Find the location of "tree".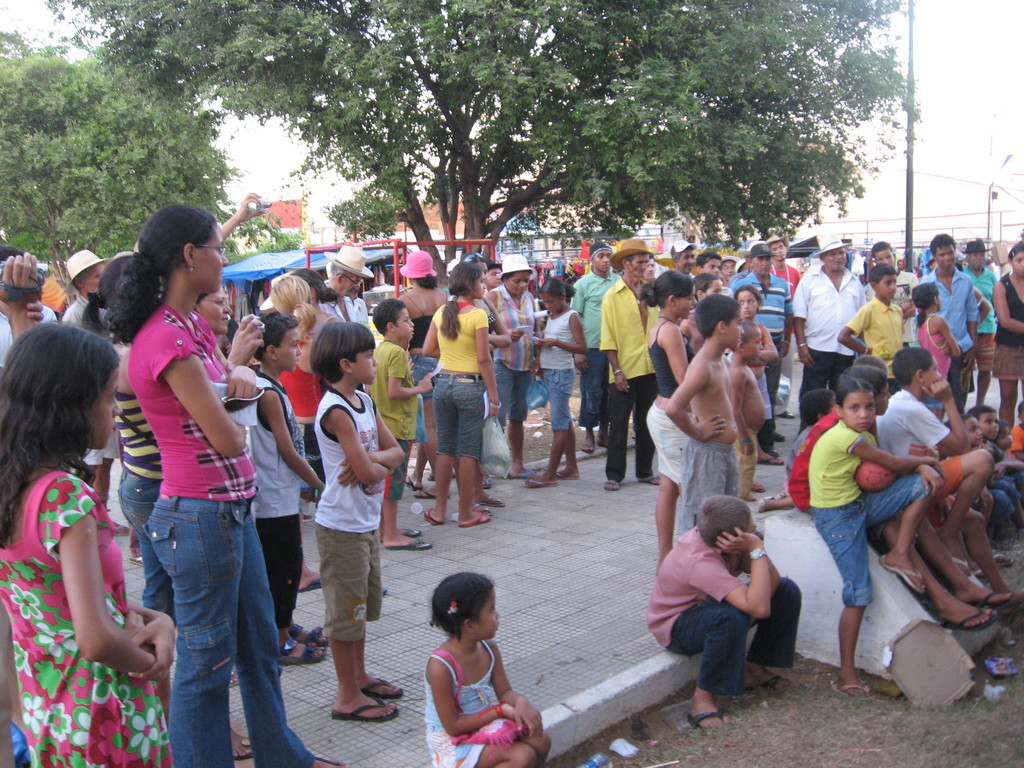
Location: left=380, top=1, right=609, bottom=268.
